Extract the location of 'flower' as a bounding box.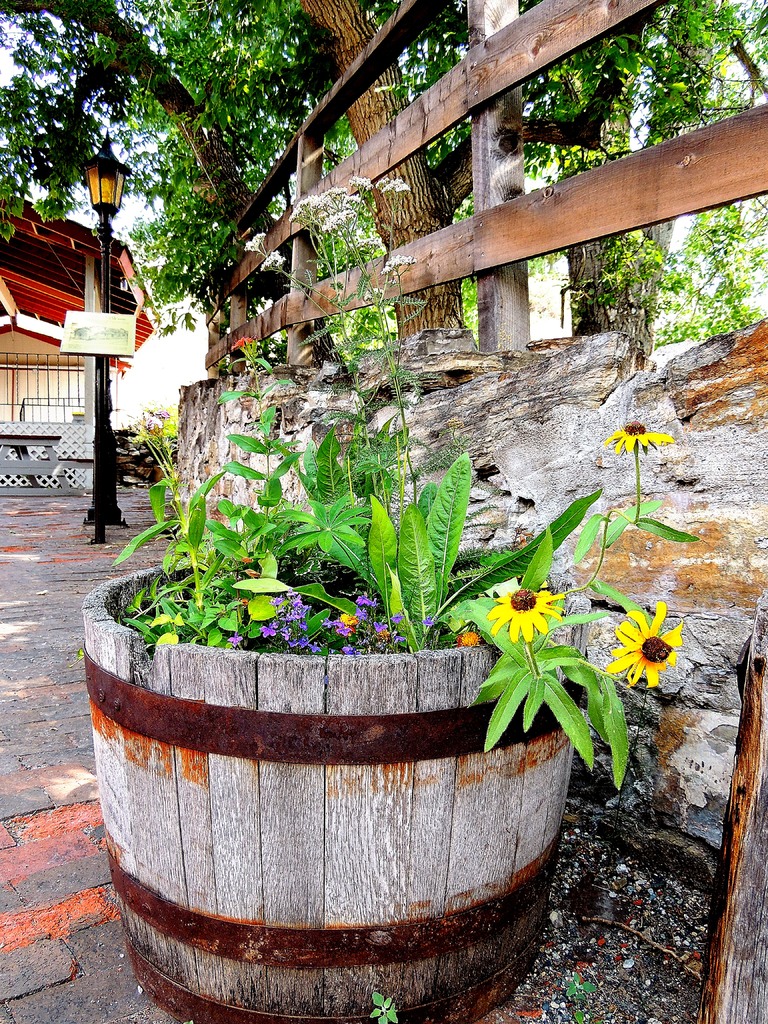
region(282, 624, 294, 645).
